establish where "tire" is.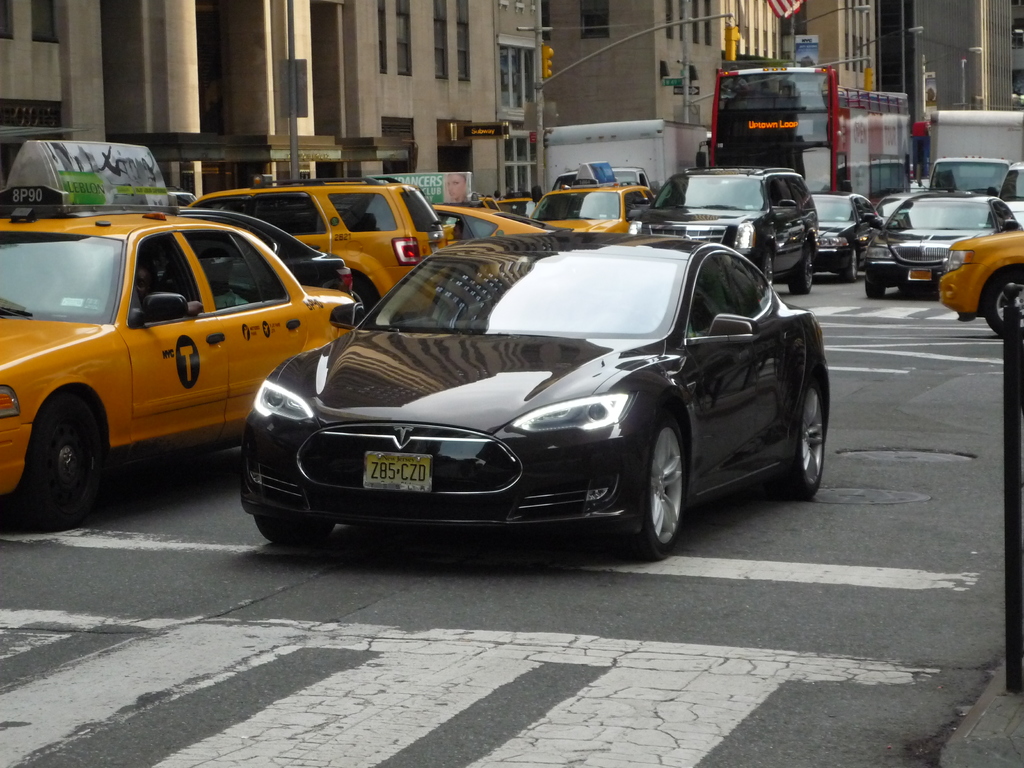
Established at box(253, 513, 335, 545).
